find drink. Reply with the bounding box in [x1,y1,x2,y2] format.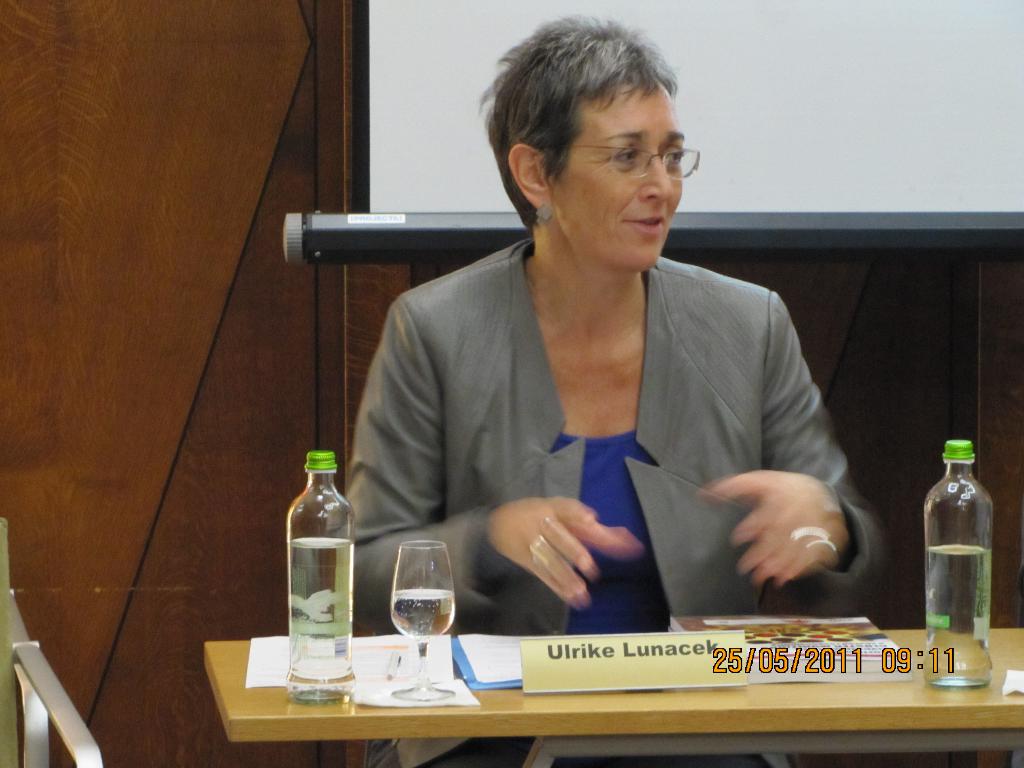
[925,544,993,689].
